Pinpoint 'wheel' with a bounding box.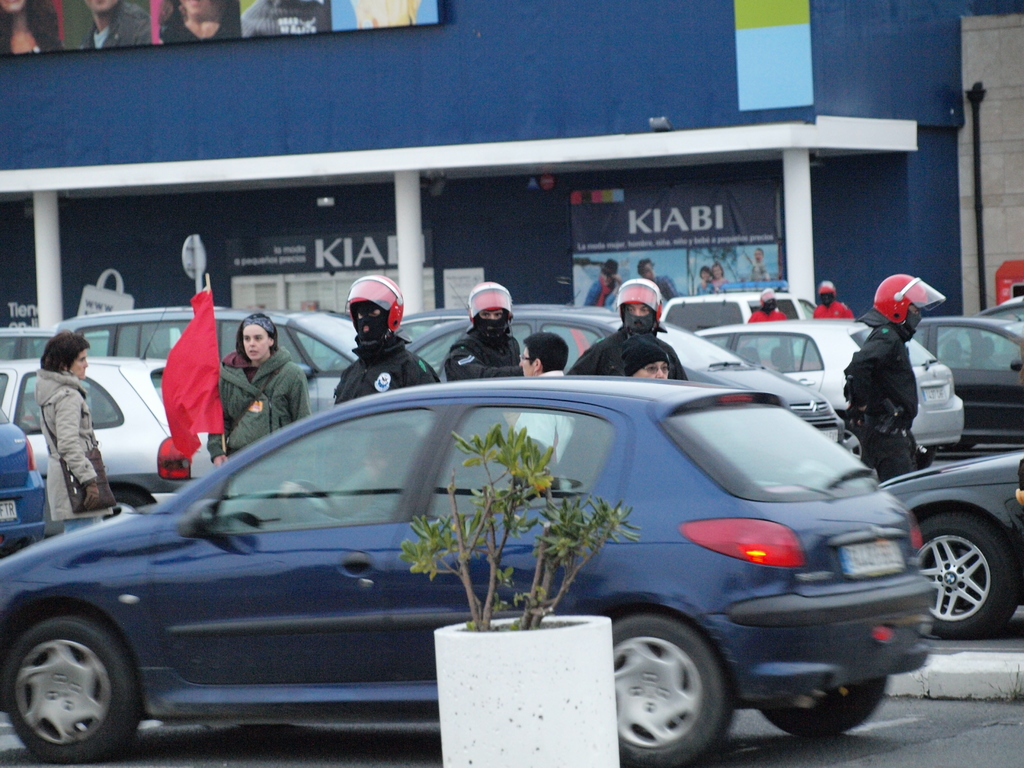
918,505,1021,643.
